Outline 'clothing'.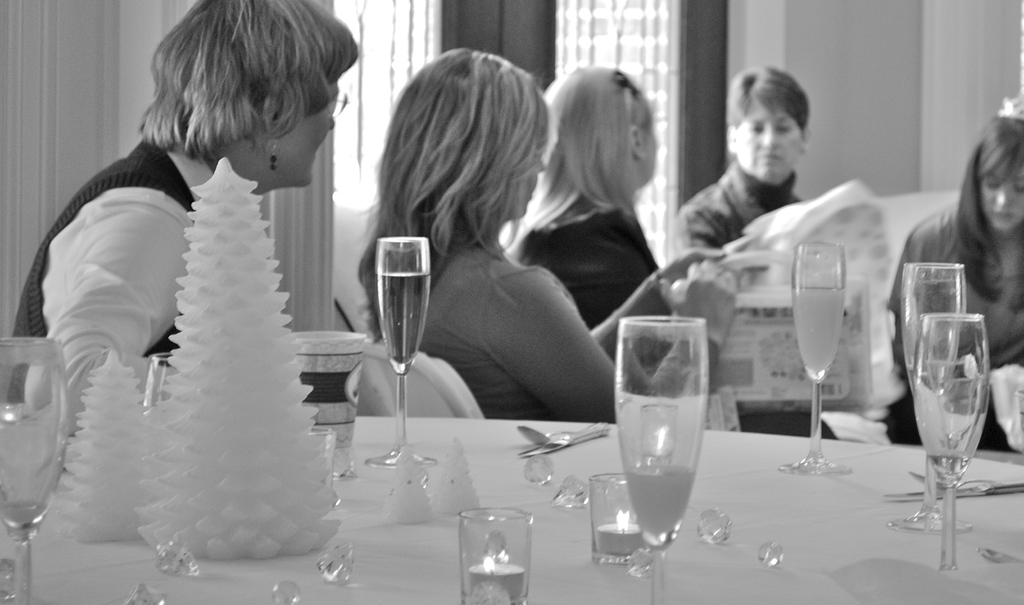
Outline: box(514, 201, 684, 390).
